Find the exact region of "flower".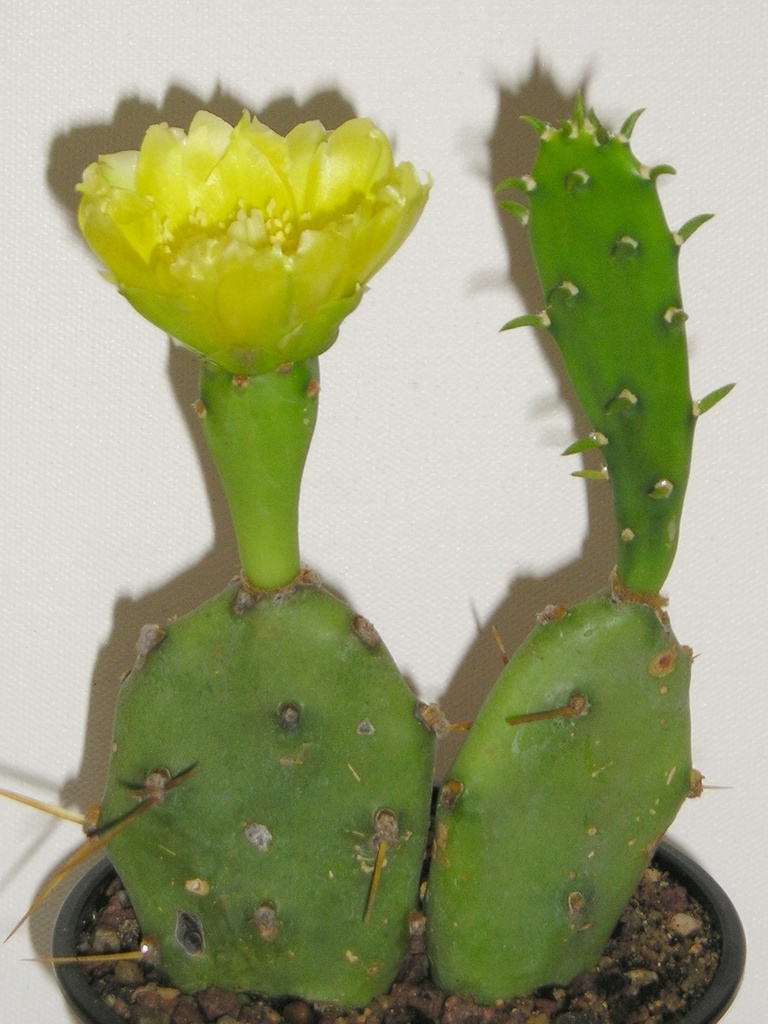
Exact region: (x1=72, y1=109, x2=436, y2=376).
